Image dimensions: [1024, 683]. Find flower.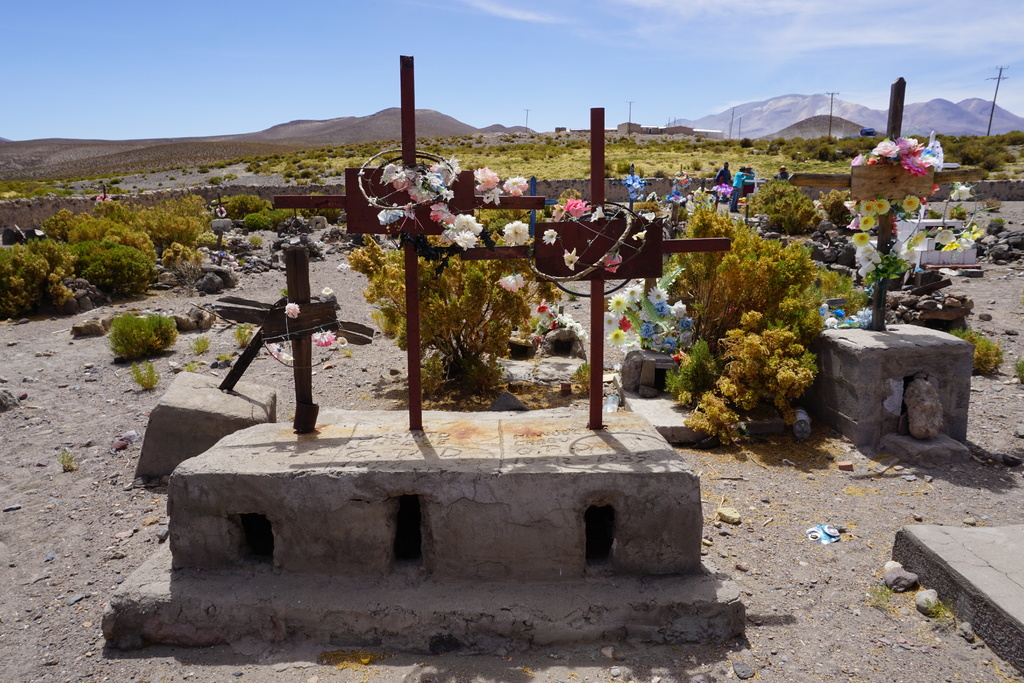
429:157:461:188.
